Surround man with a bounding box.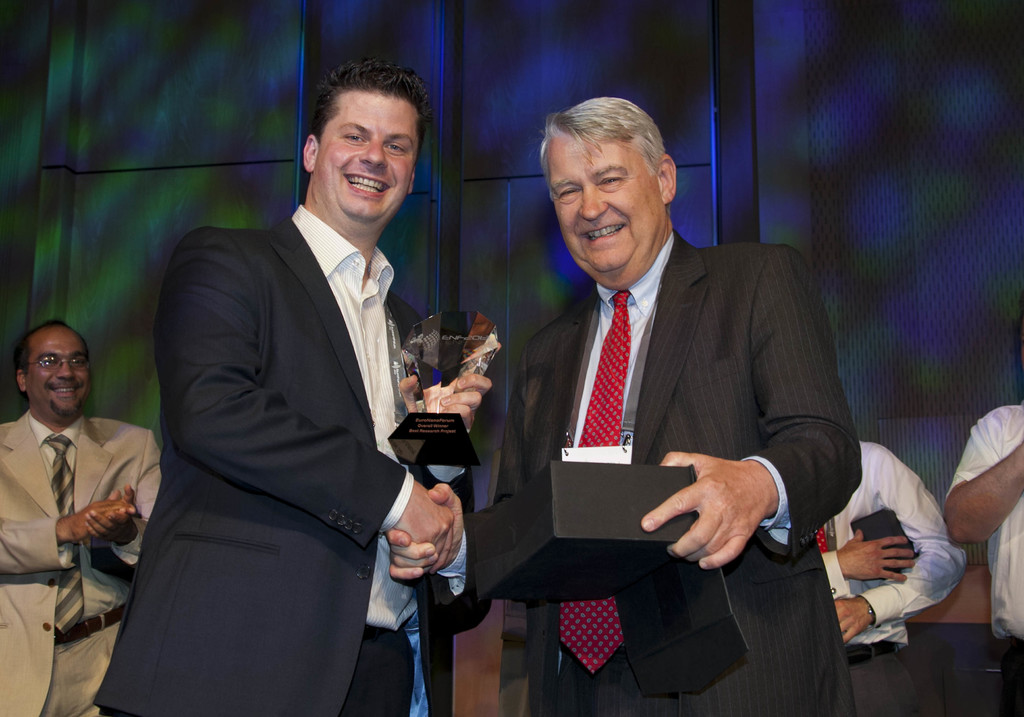
bbox=(0, 313, 174, 715).
